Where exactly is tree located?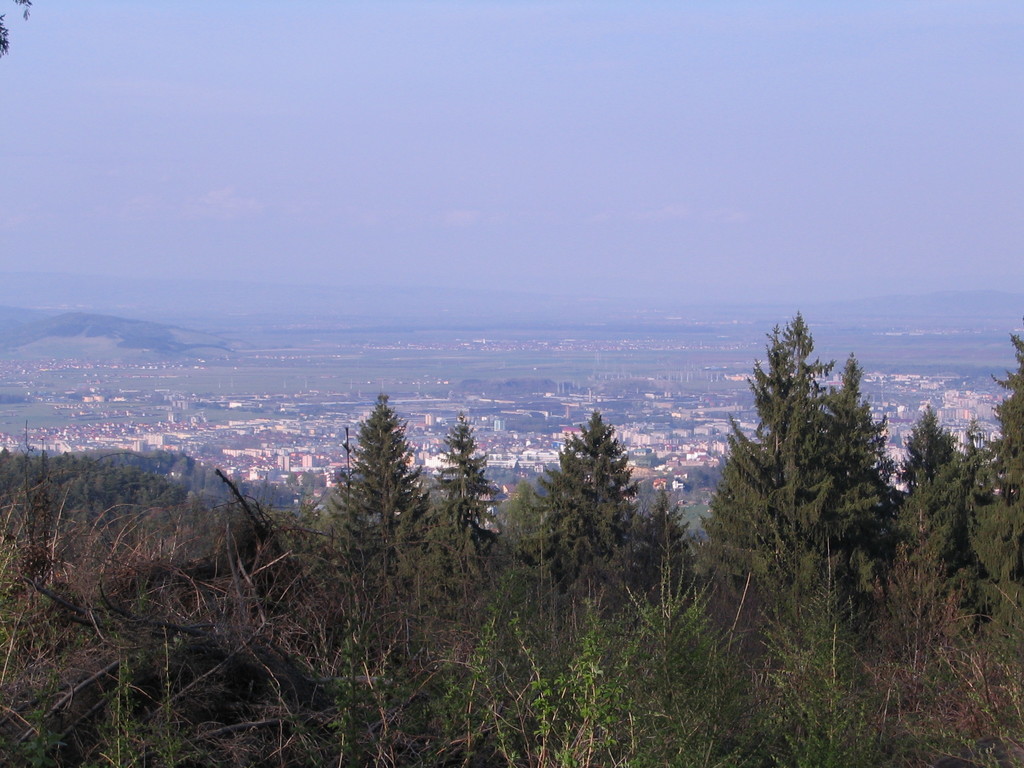
Its bounding box is select_region(531, 389, 658, 583).
